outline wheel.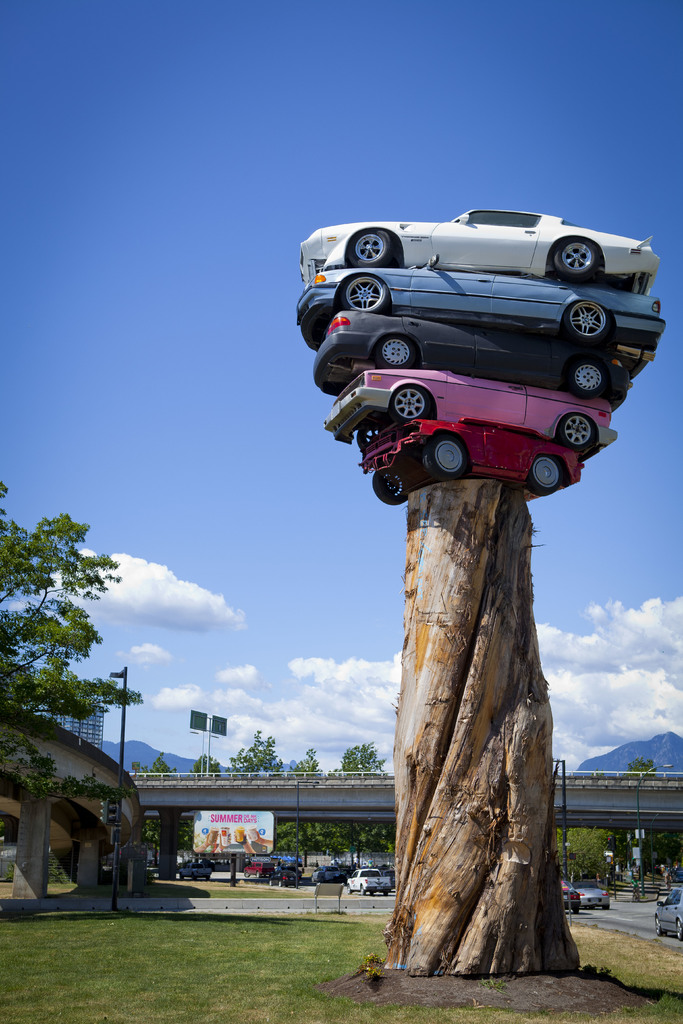
Outline: {"left": 370, "top": 468, "right": 414, "bottom": 512}.
